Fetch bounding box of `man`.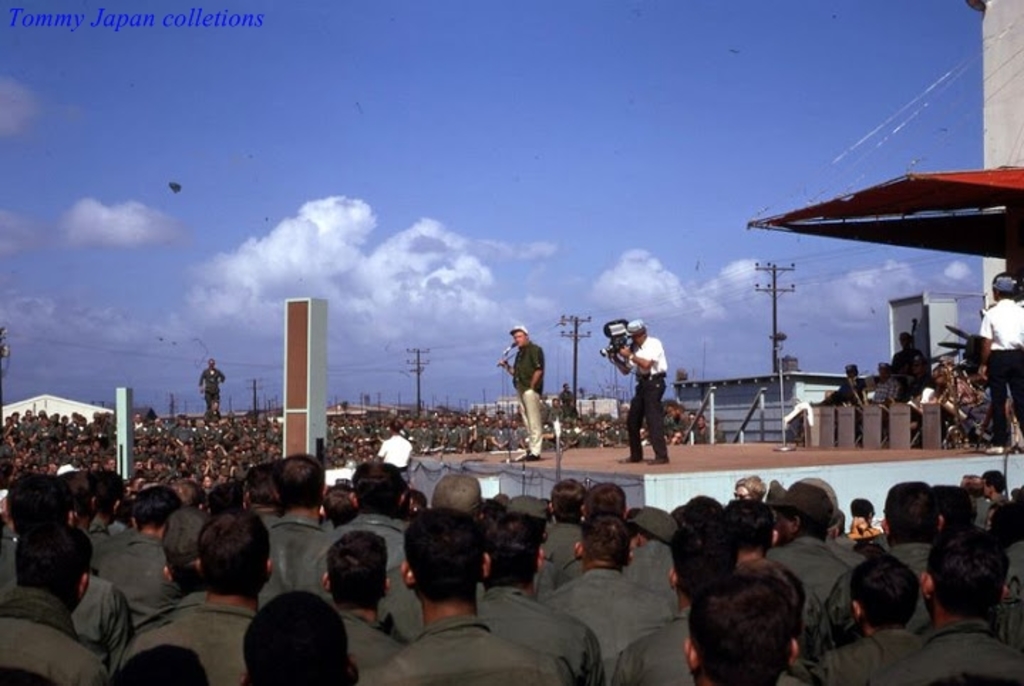
Bbox: locate(984, 465, 1007, 508).
